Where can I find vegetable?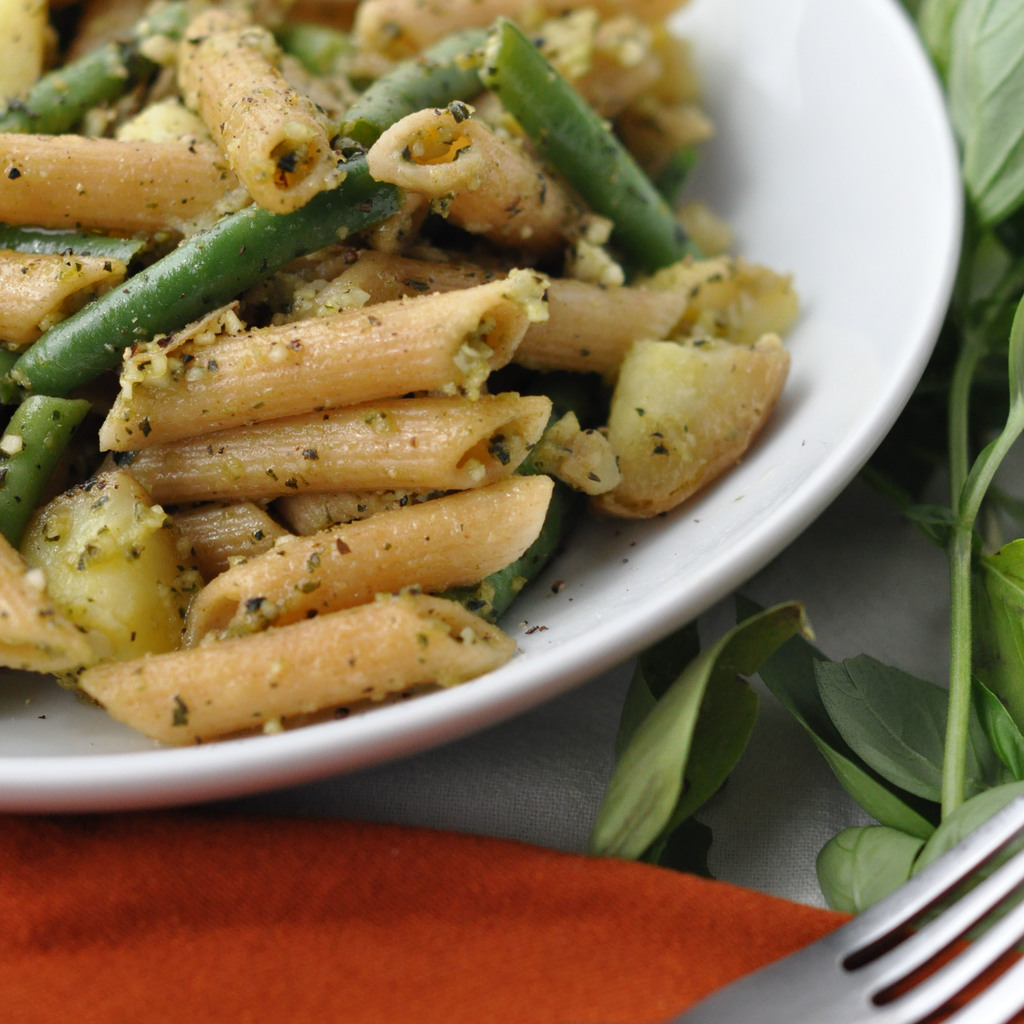
You can find it at <box>476,8,707,274</box>.
